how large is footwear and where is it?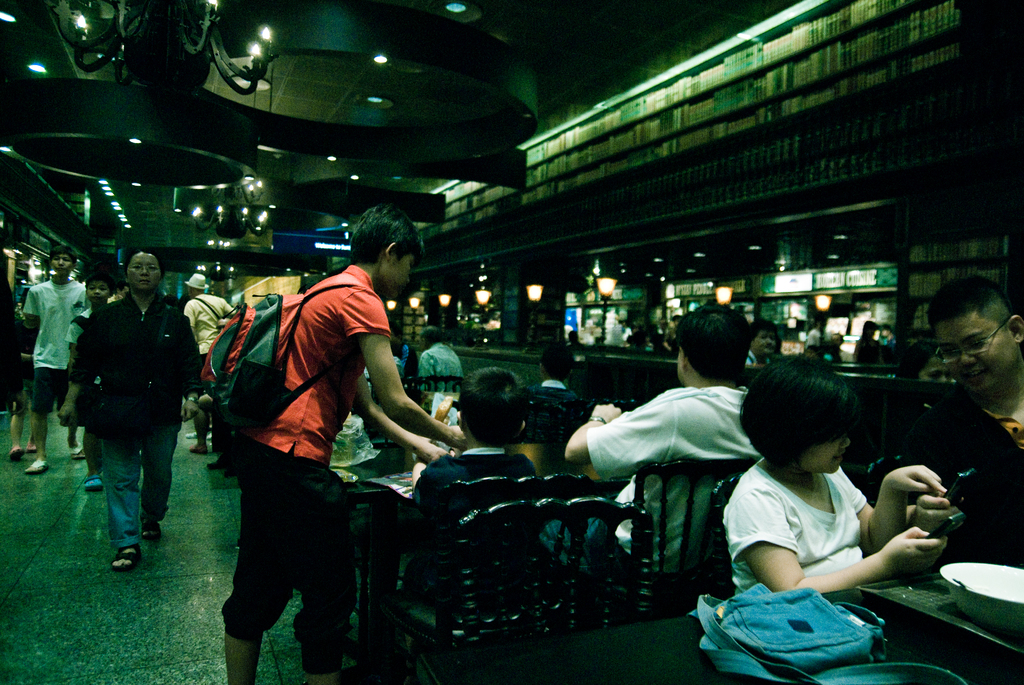
Bounding box: 191/441/209/455.
